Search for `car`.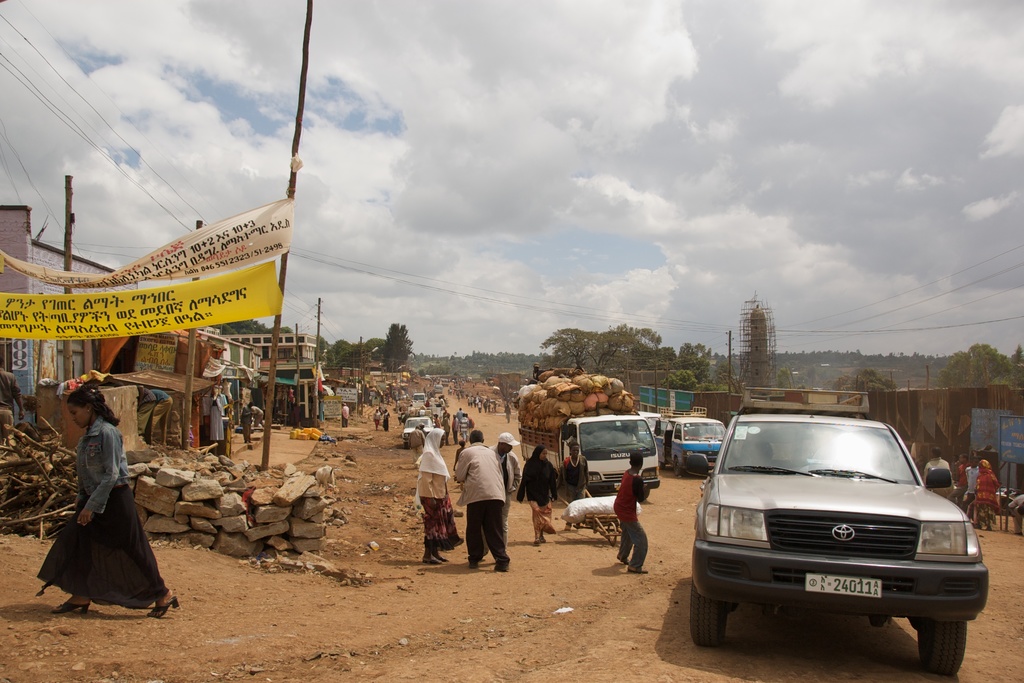
Found at bbox(684, 408, 992, 669).
